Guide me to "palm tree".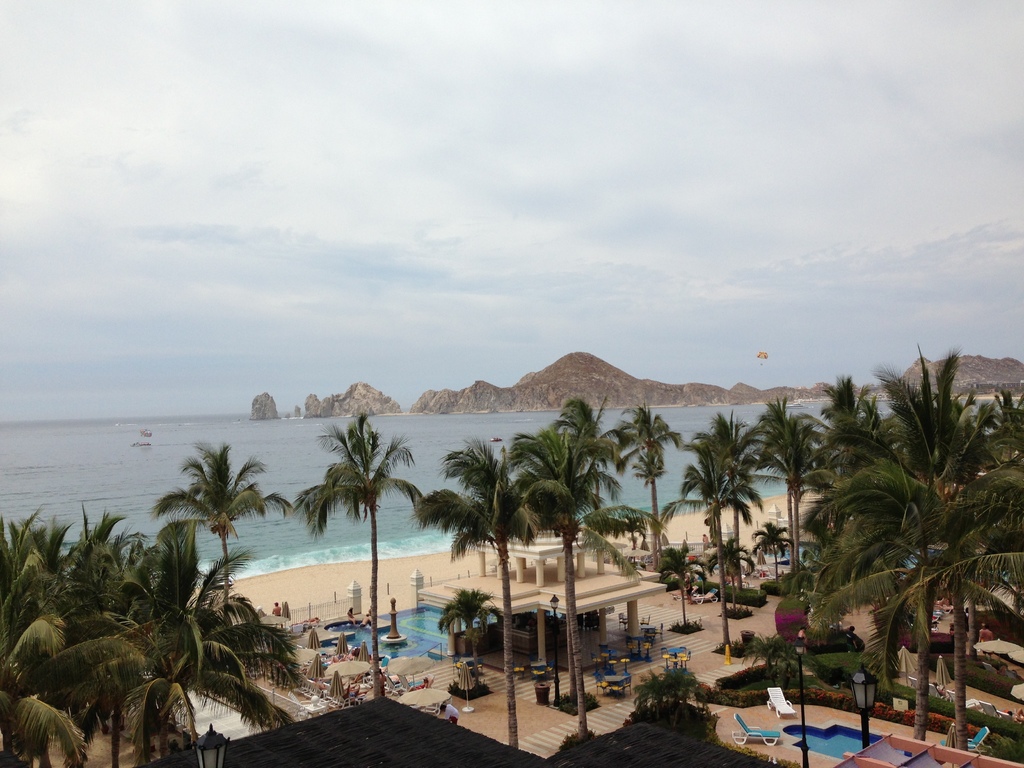
Guidance: bbox(809, 369, 998, 730).
